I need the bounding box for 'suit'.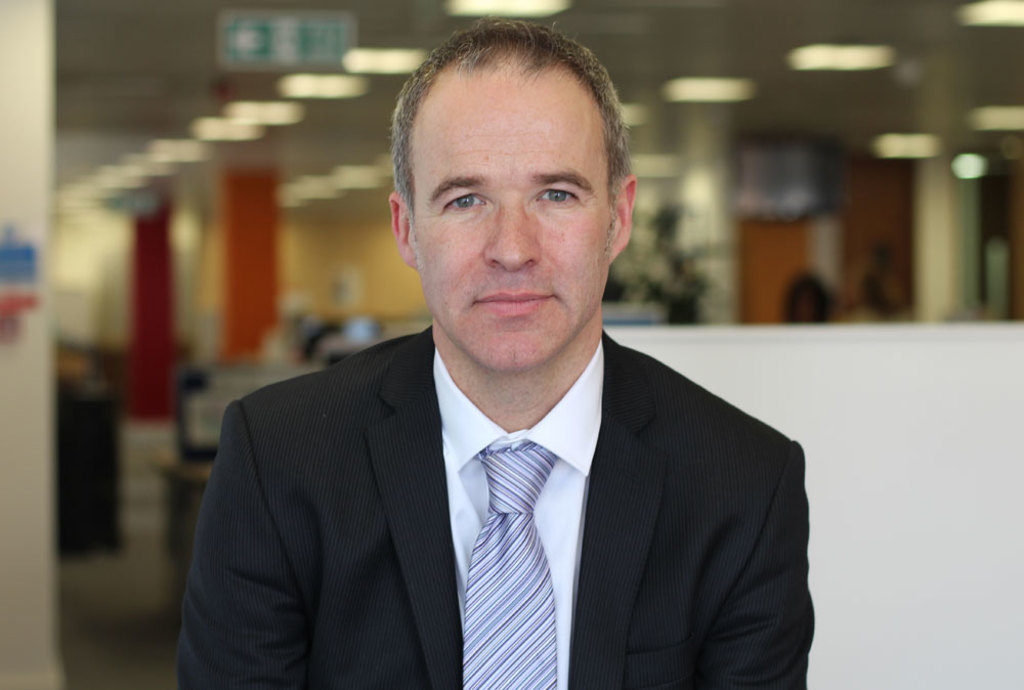
Here it is: crop(184, 266, 809, 678).
